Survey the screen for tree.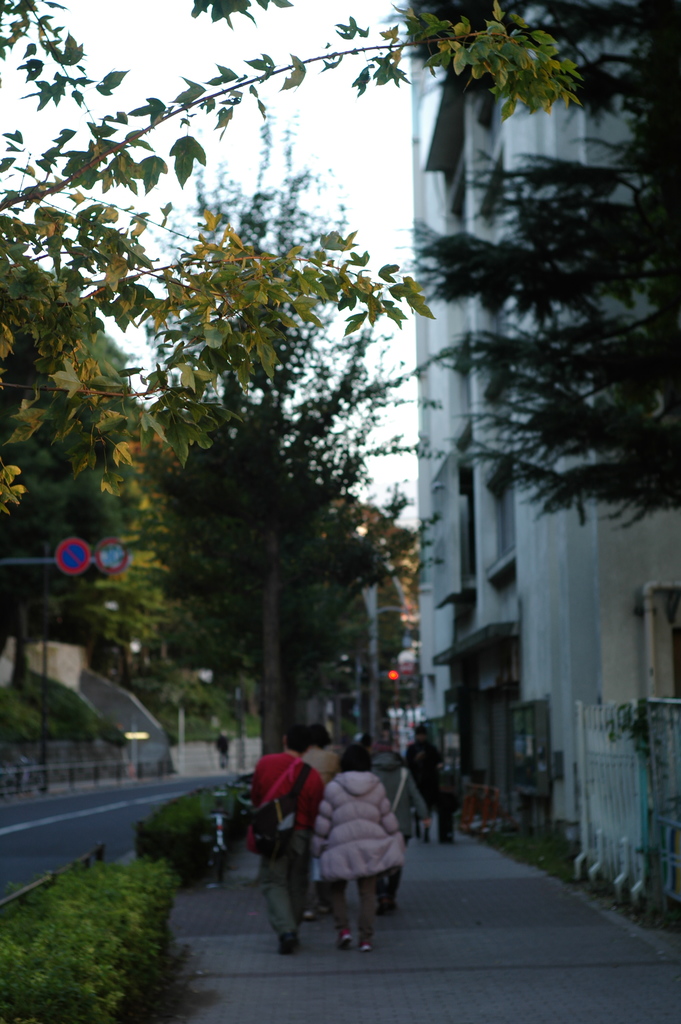
Survey found: detection(406, 1, 680, 511).
